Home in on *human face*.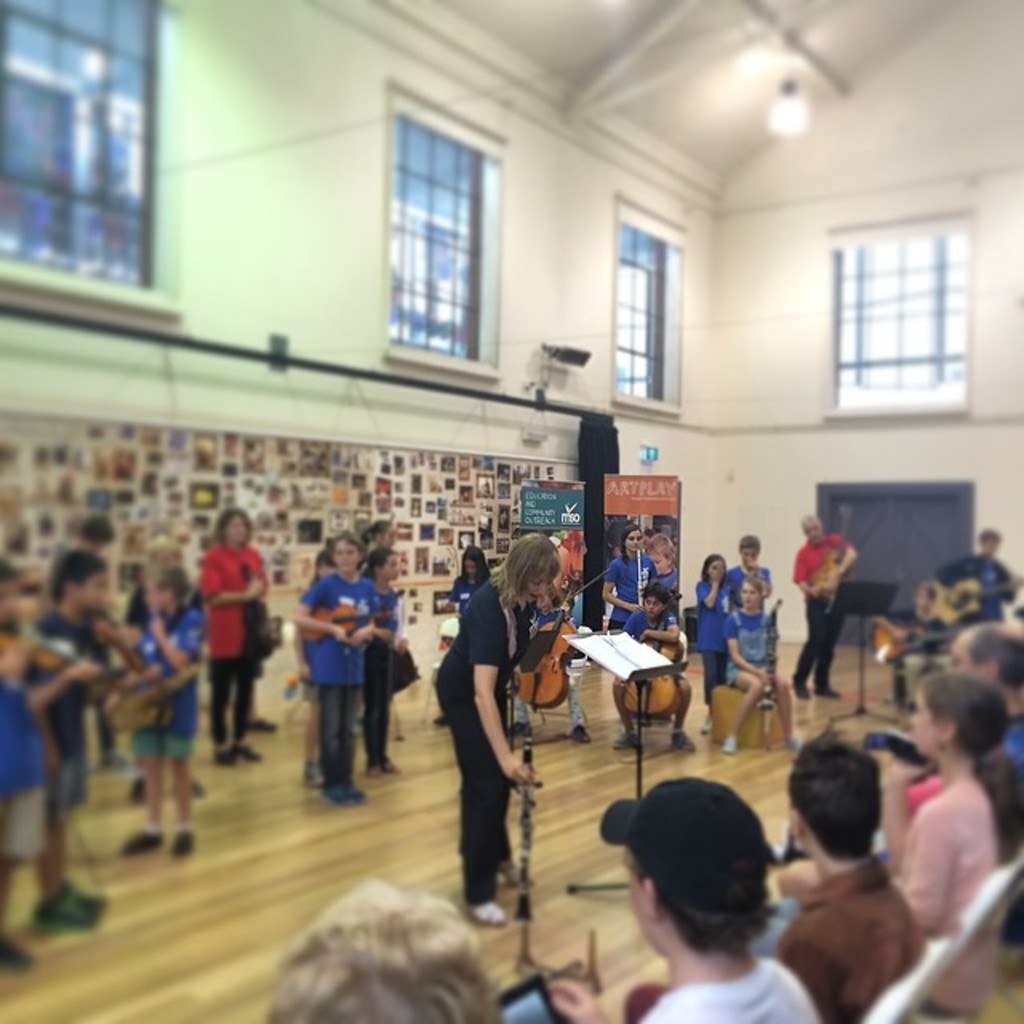
Homed in at [466, 555, 475, 578].
